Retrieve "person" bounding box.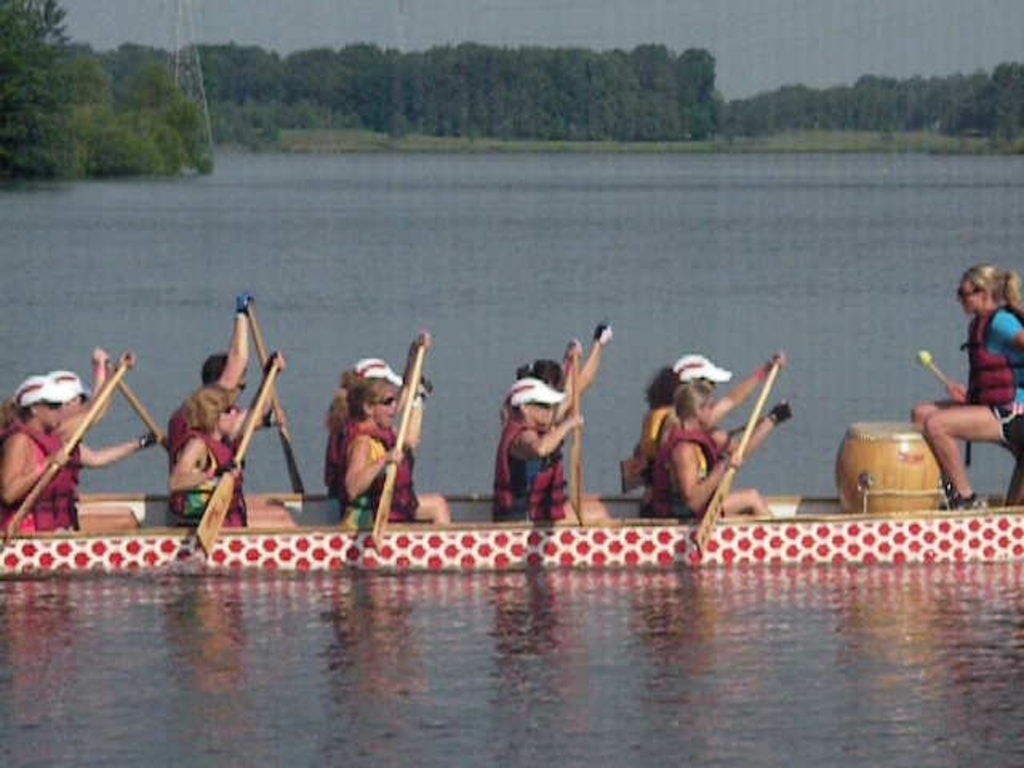
Bounding box: {"x1": 646, "y1": 363, "x2": 763, "y2": 517}.
